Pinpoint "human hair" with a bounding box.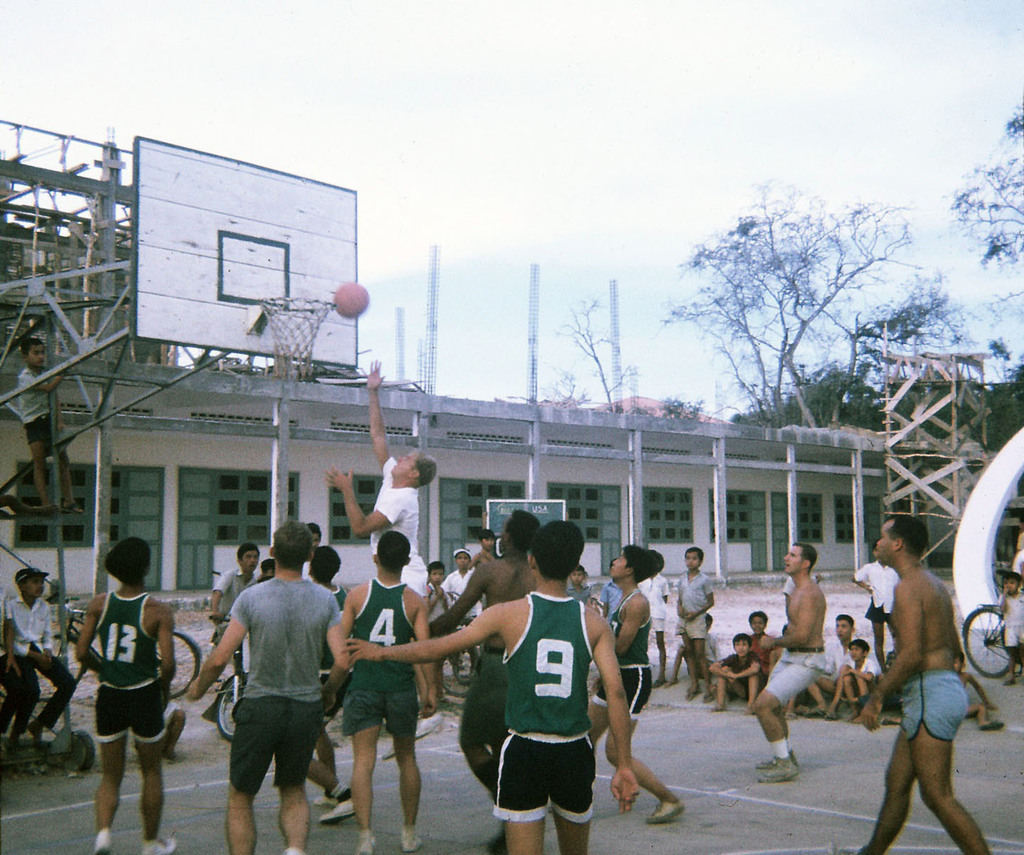
pyautogui.locateOnScreen(427, 558, 446, 581).
